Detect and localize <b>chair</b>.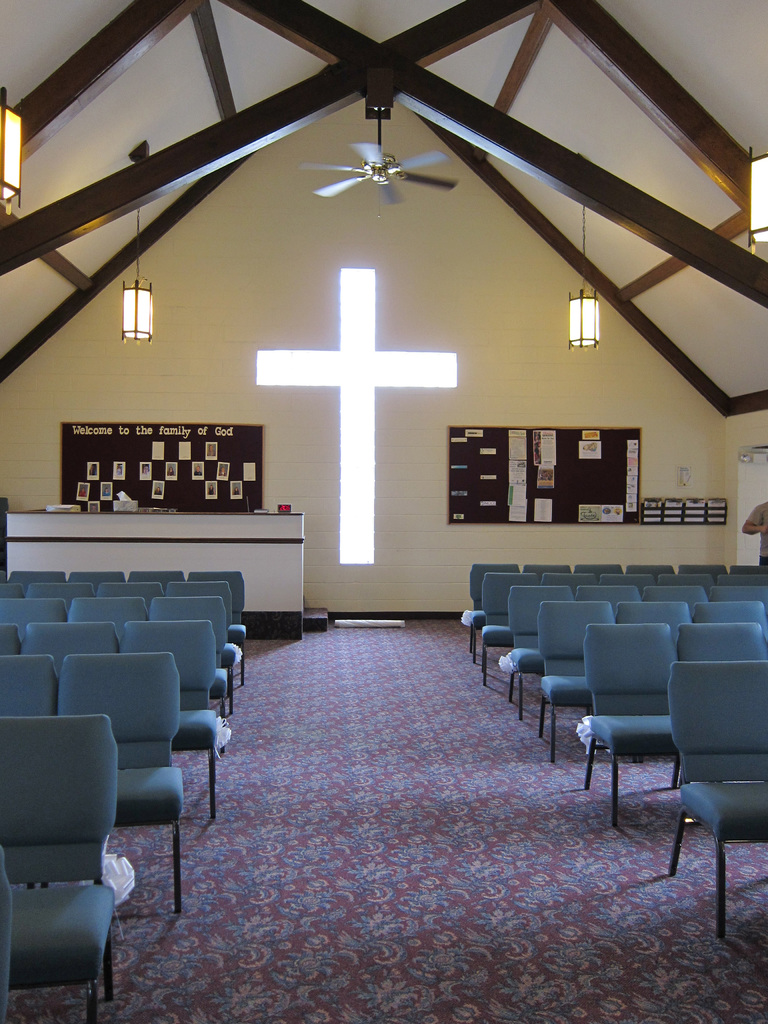
Localized at x1=0, y1=578, x2=32, y2=595.
